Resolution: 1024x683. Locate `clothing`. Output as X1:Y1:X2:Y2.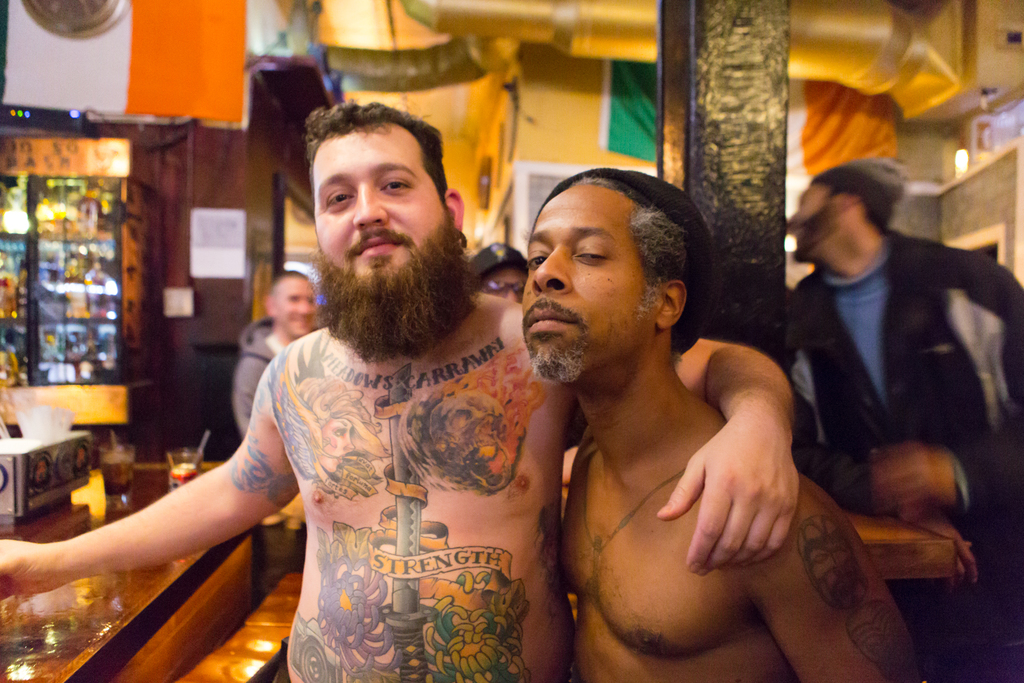
785:231:1023:682.
